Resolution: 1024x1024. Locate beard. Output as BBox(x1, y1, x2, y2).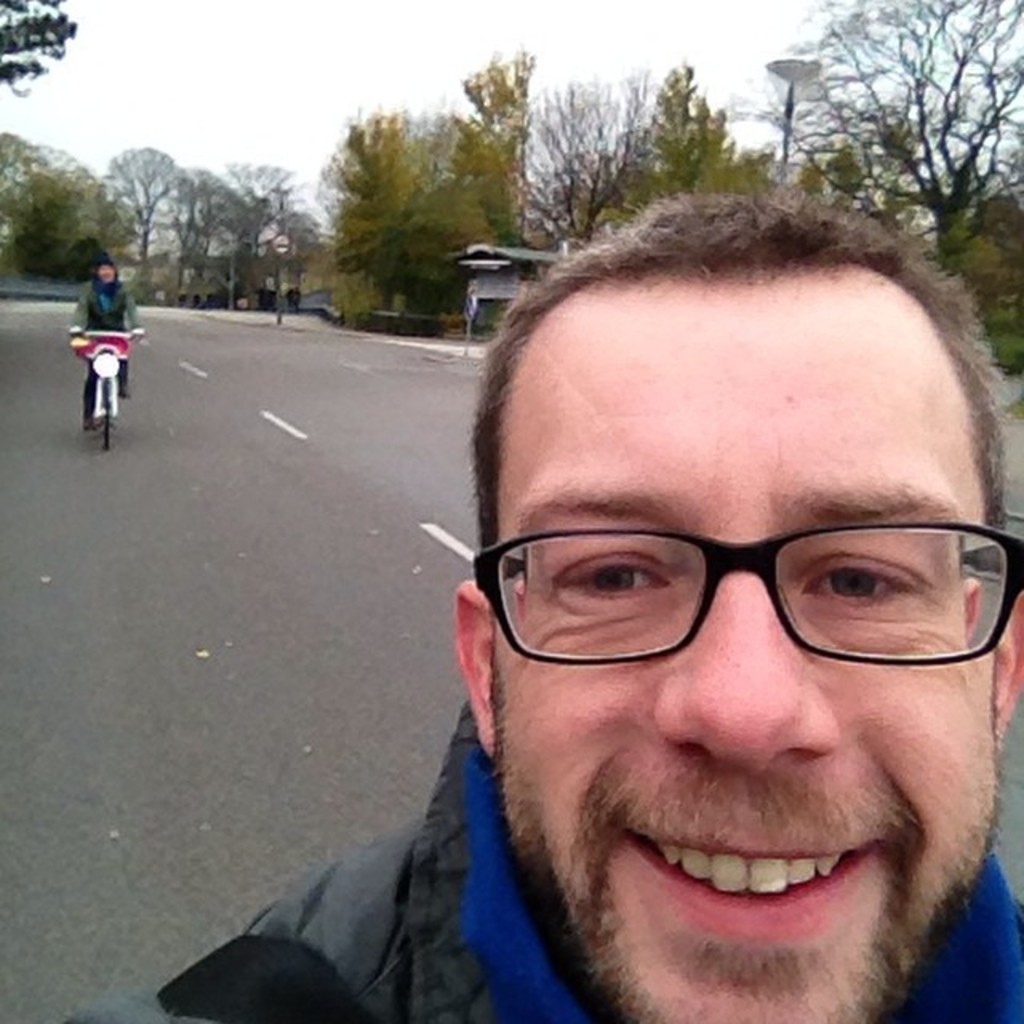
BBox(350, 552, 992, 1005).
